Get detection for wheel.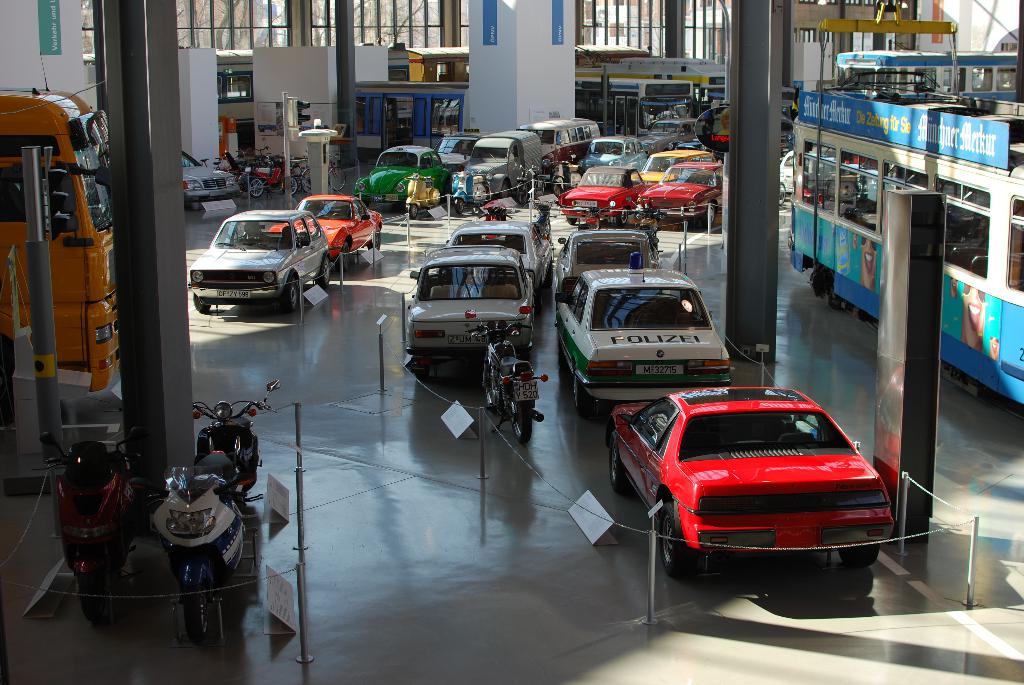
Detection: pyautogui.locateOnScreen(546, 265, 554, 287).
